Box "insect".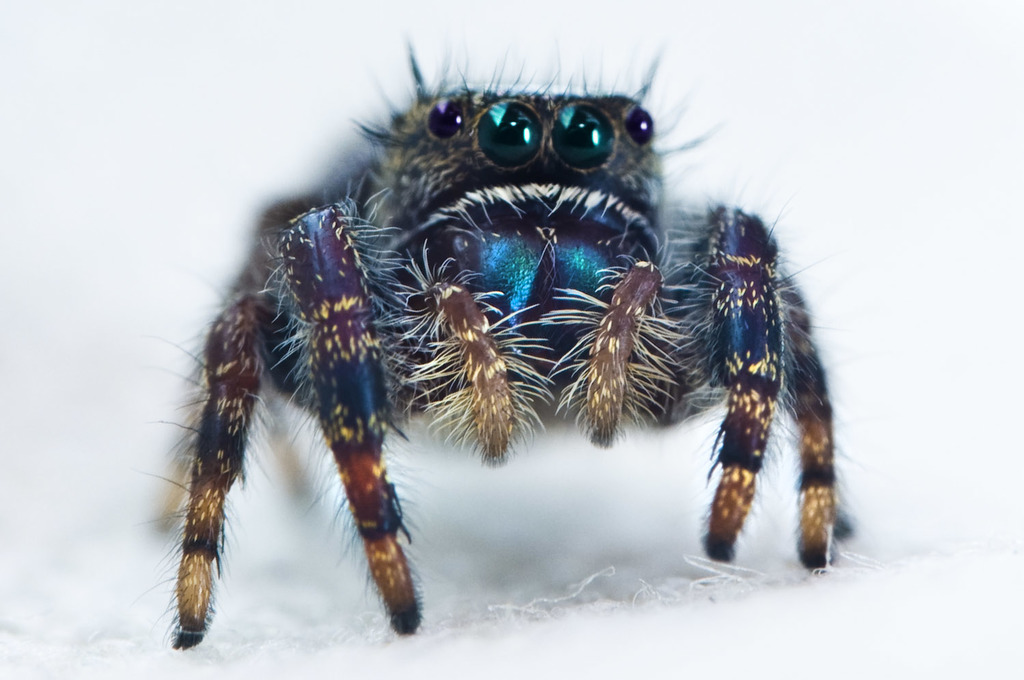
left=133, top=44, right=852, bottom=655.
